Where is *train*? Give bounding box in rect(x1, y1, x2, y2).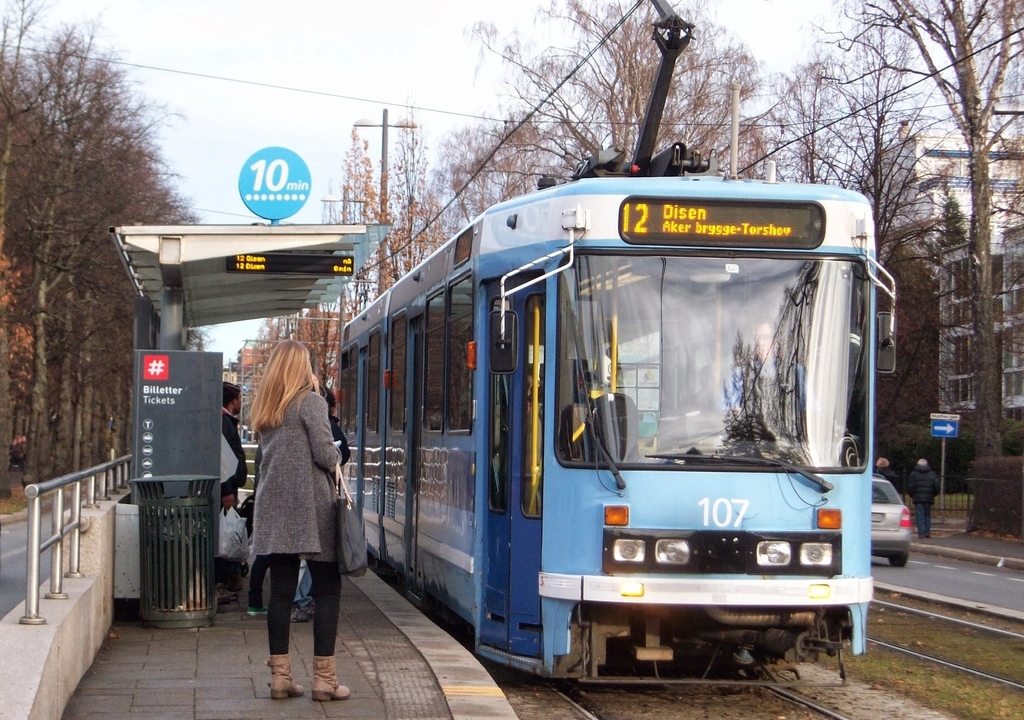
rect(340, 0, 893, 694).
